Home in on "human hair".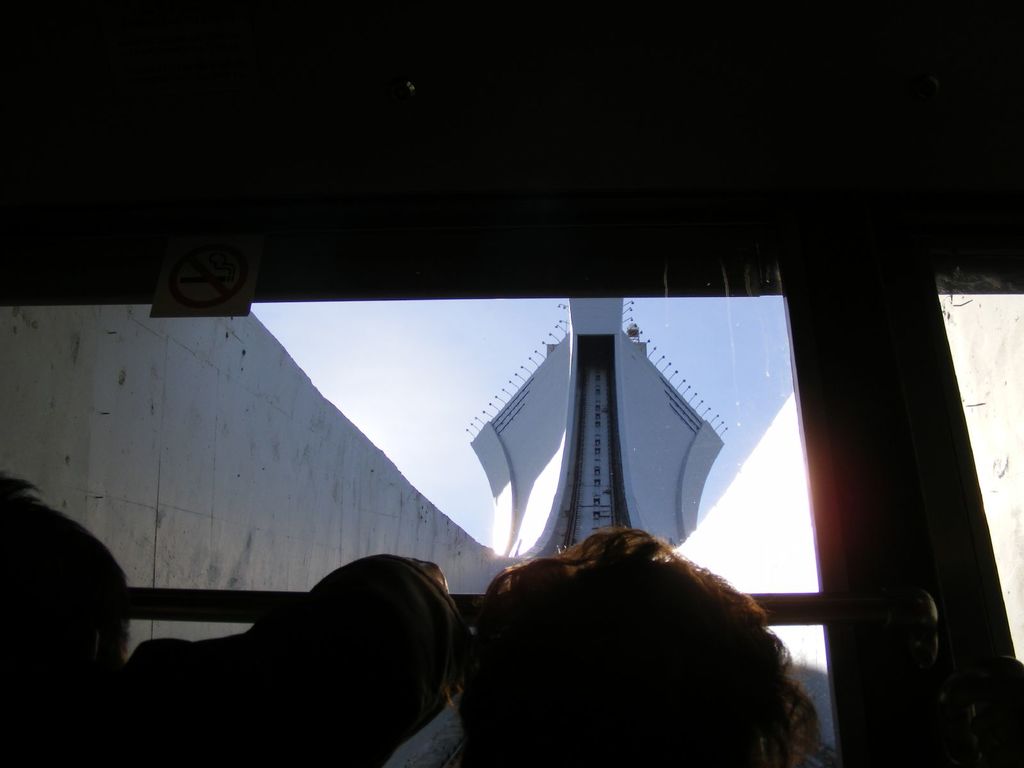
Homed in at (left=0, top=474, right=134, bottom=700).
